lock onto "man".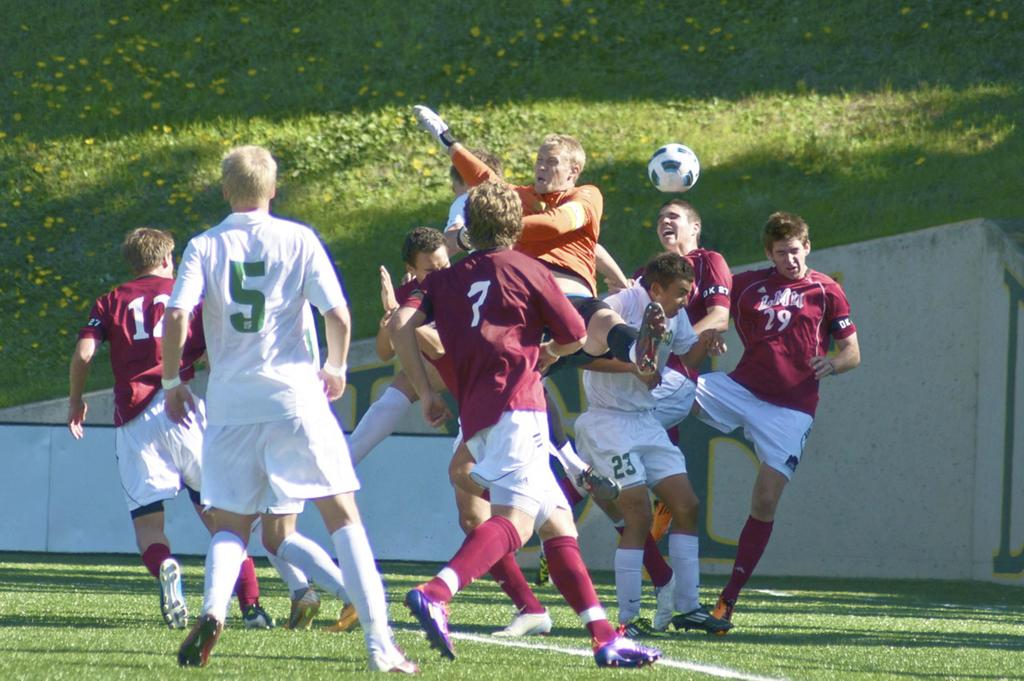
Locked: Rect(442, 145, 501, 258).
